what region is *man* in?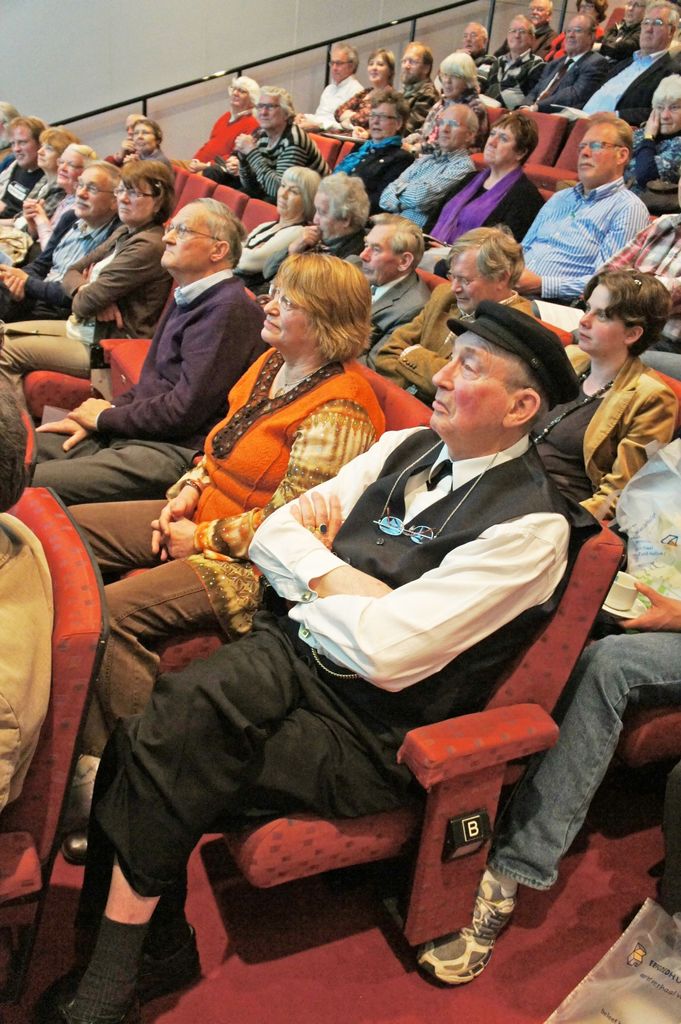
detection(0, 111, 48, 216).
